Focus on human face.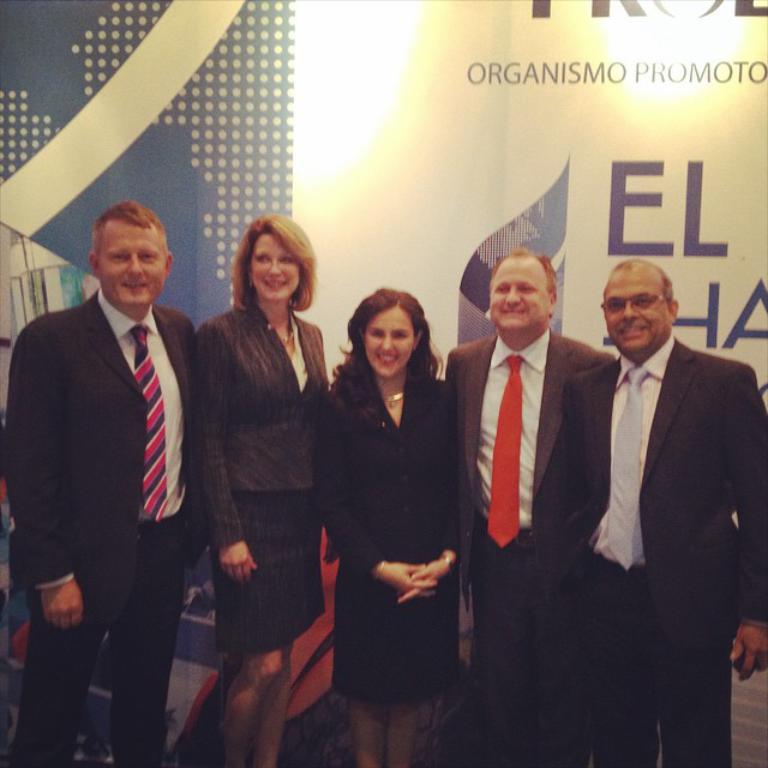
Focused at (488, 258, 548, 335).
